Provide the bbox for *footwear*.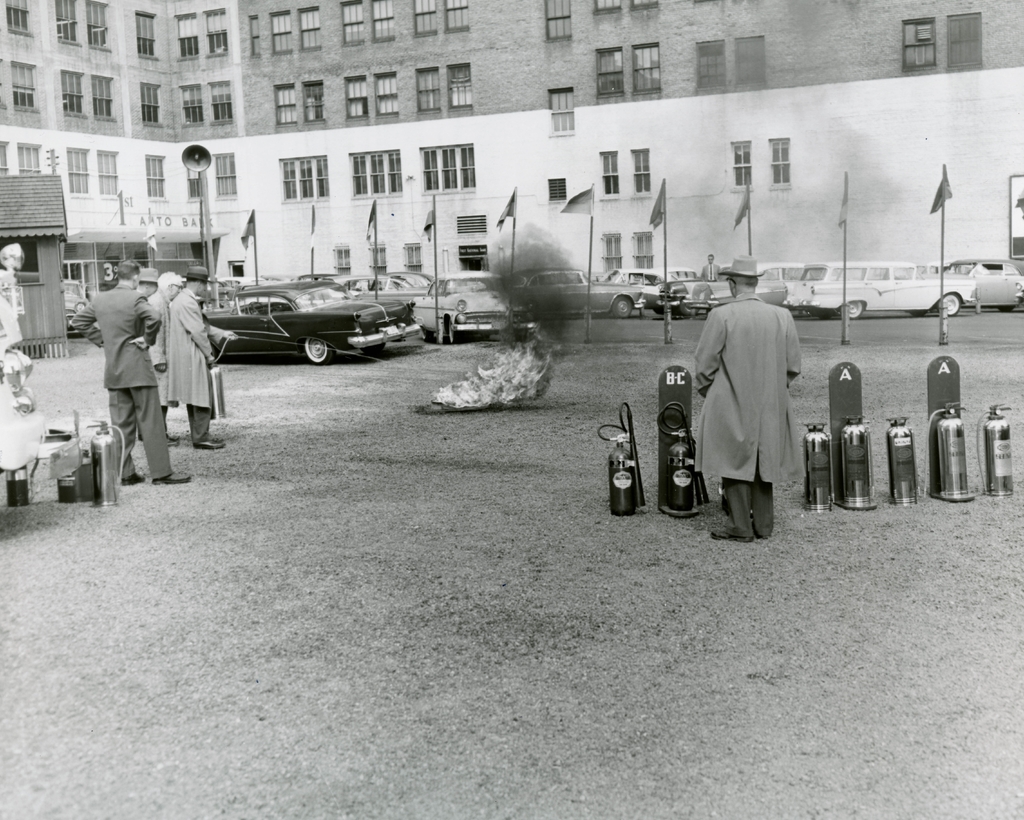
crop(712, 532, 752, 545).
